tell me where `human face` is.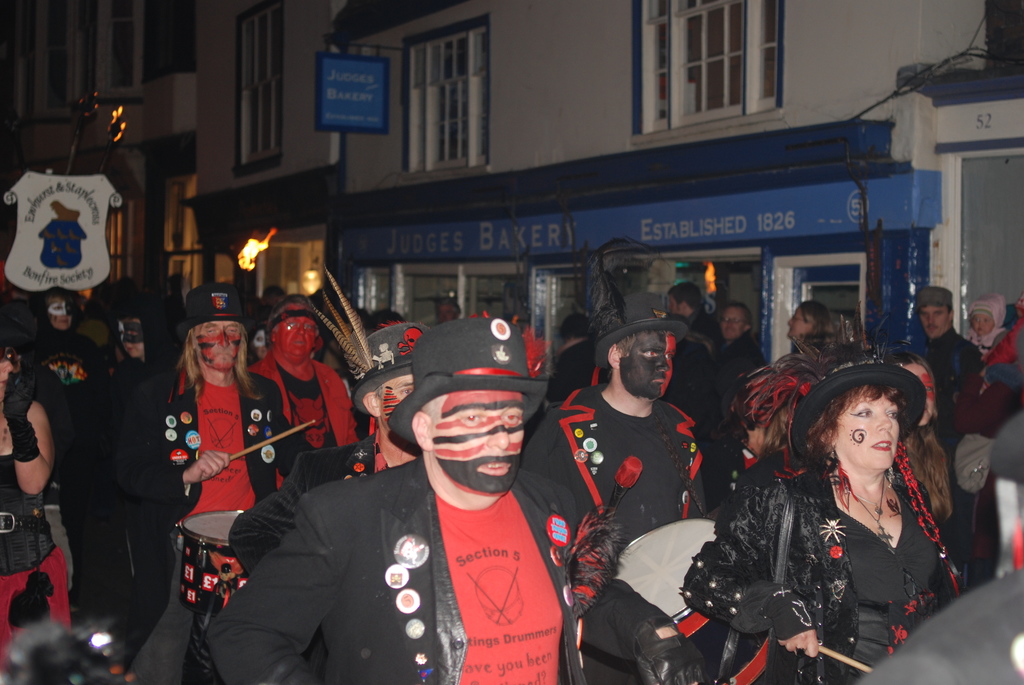
`human face` is at 833 387 900 464.
